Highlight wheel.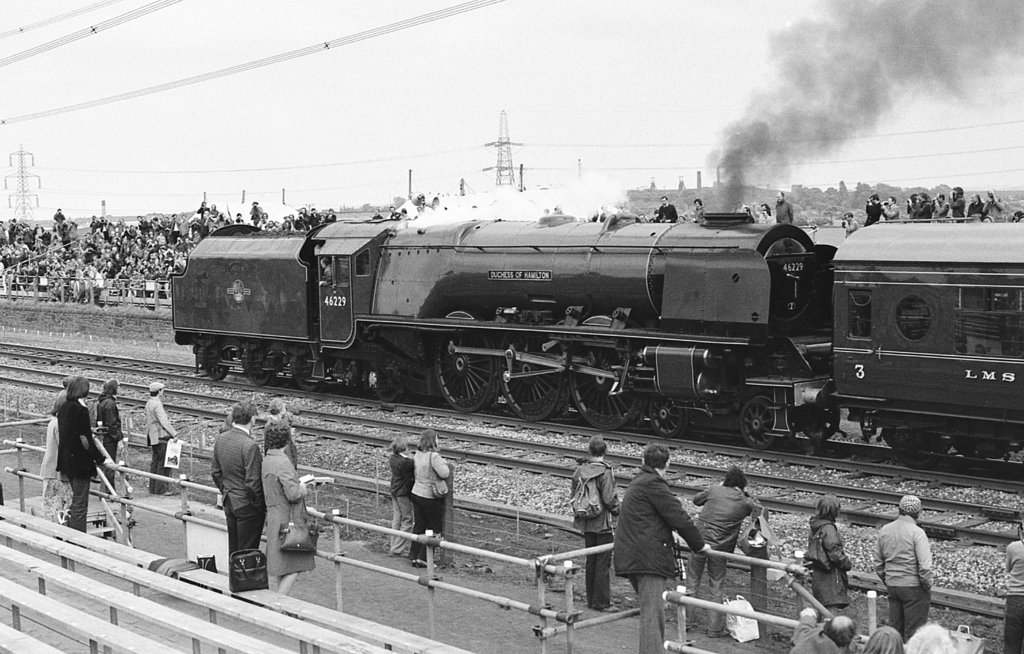
Highlighted region: locate(241, 343, 274, 389).
